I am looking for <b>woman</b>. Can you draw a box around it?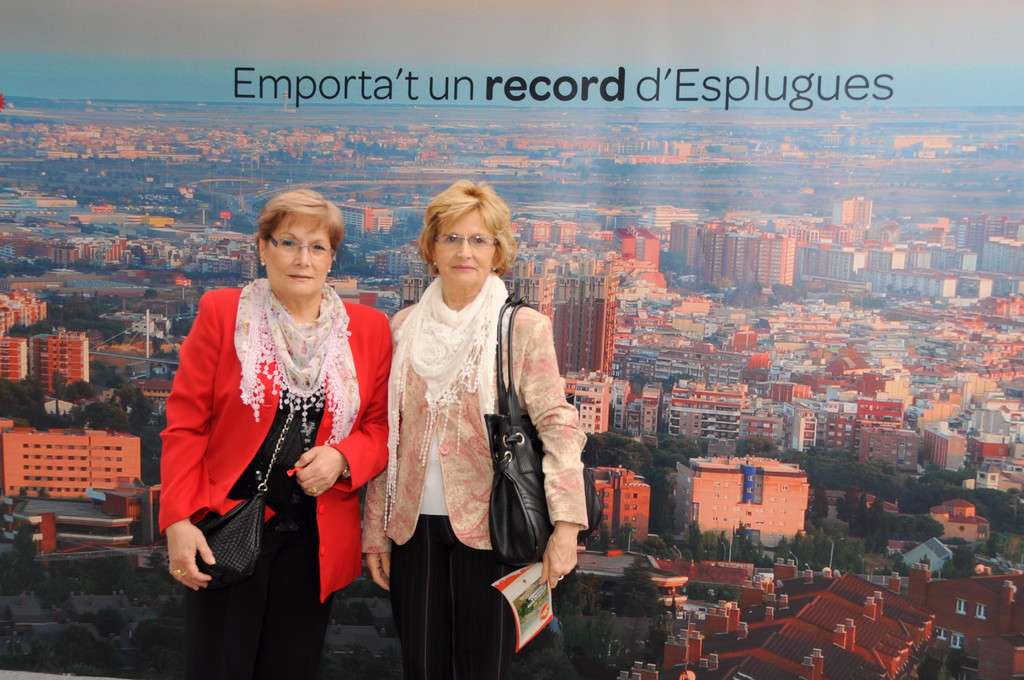
Sure, the bounding box is rect(166, 174, 362, 679).
